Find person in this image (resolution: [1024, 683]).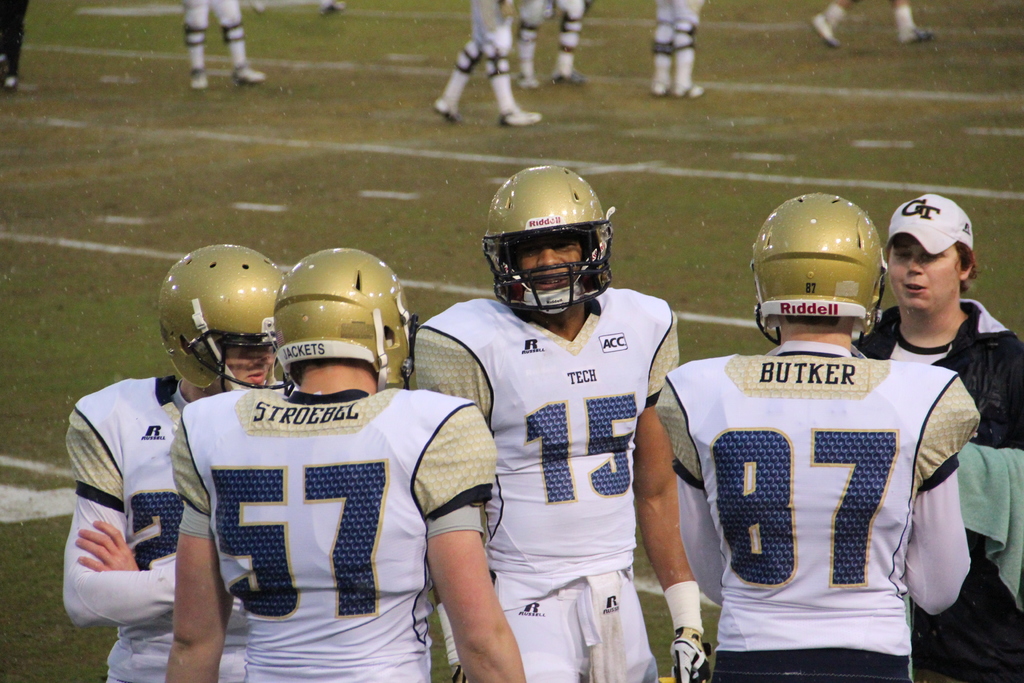
rect(178, 0, 262, 90).
